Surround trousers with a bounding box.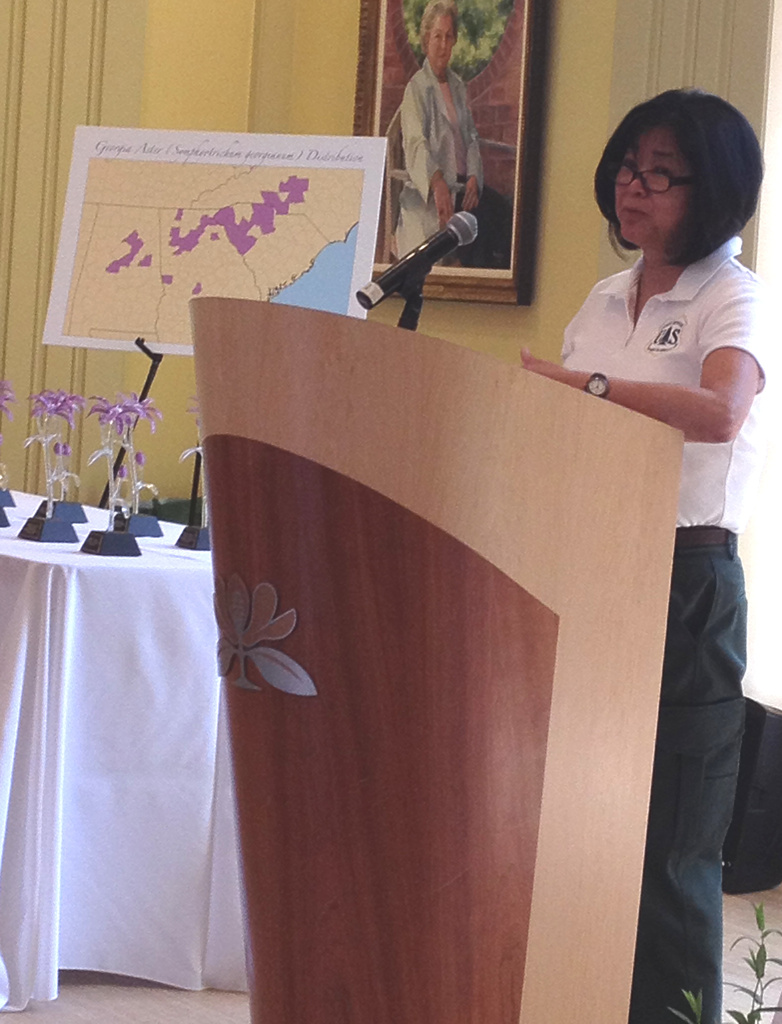
[x1=636, y1=533, x2=746, y2=1023].
